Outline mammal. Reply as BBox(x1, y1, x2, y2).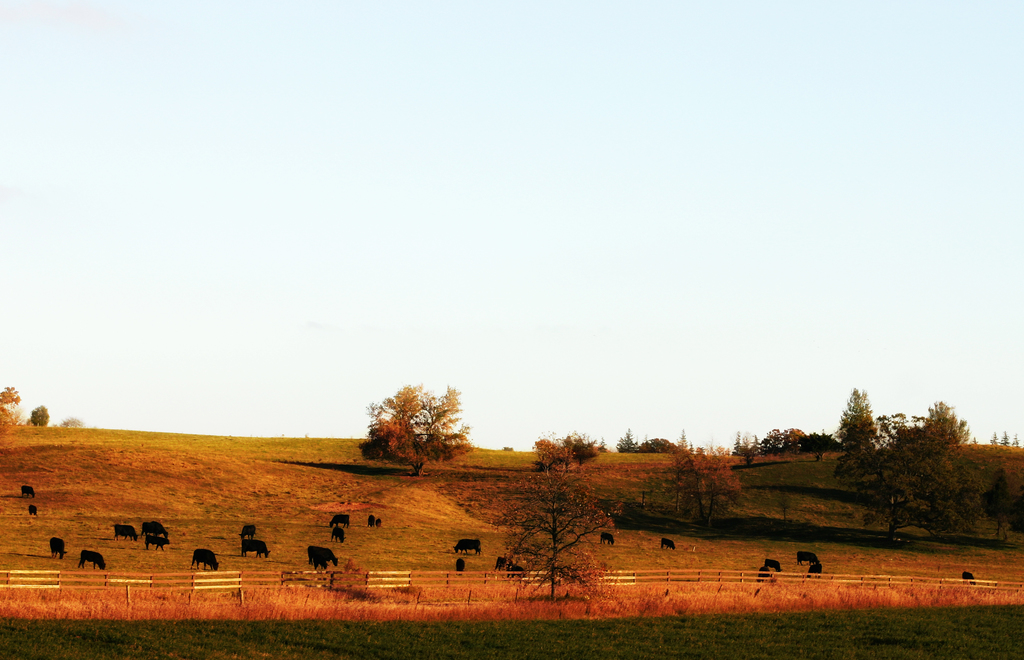
BBox(761, 558, 786, 574).
